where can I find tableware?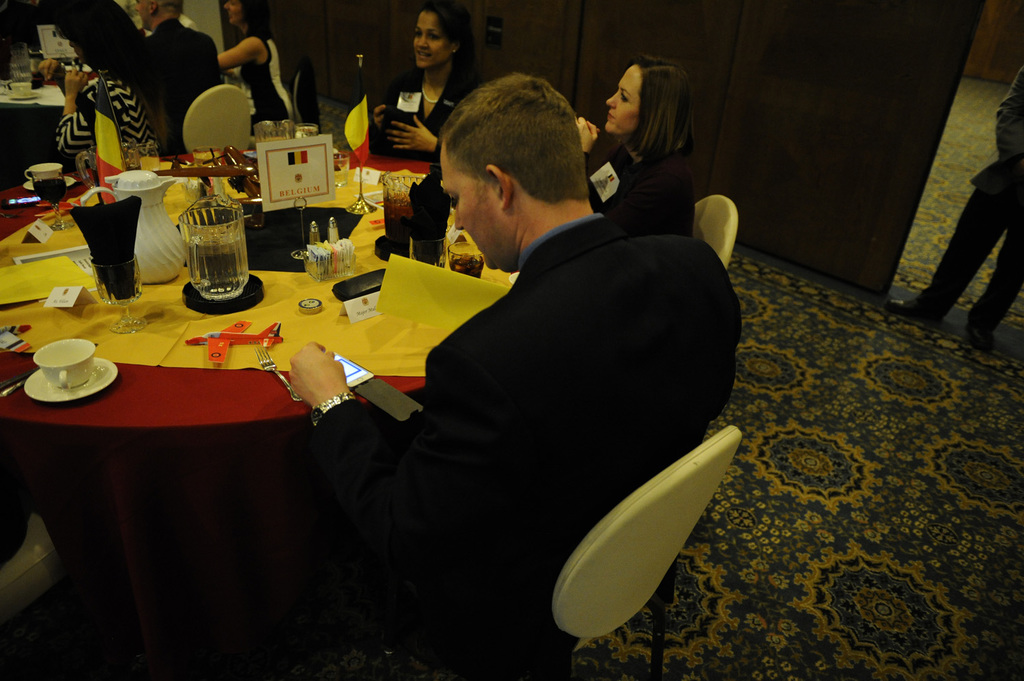
You can find it at rect(18, 175, 74, 190).
